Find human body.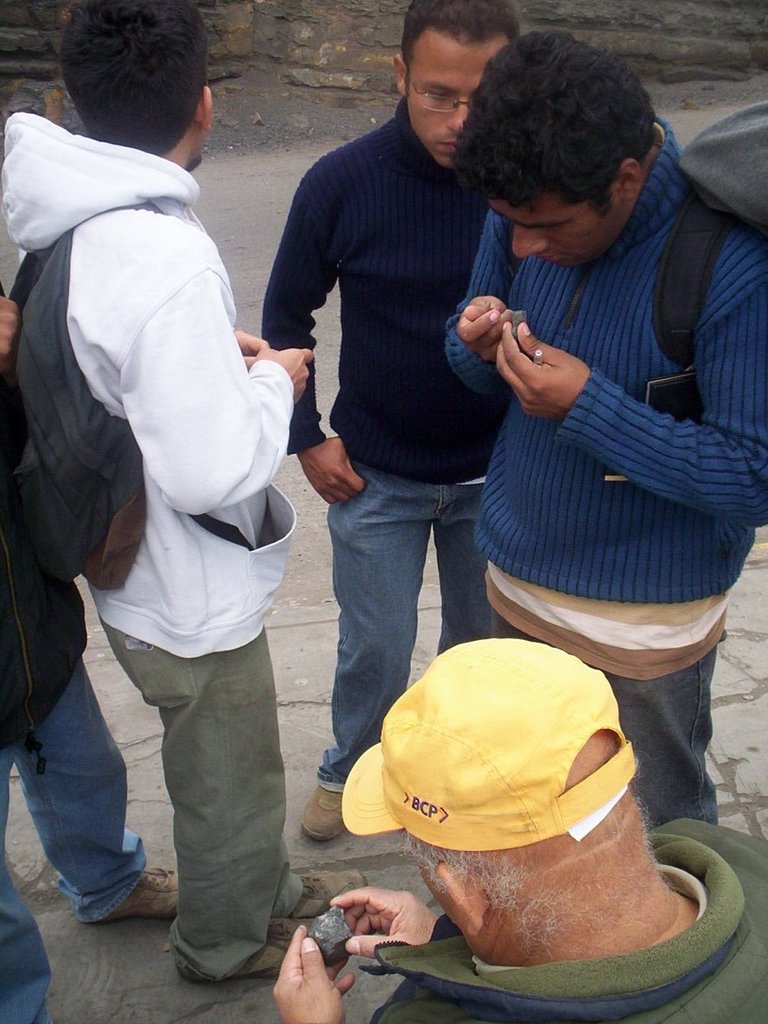
box(272, 637, 767, 1023).
